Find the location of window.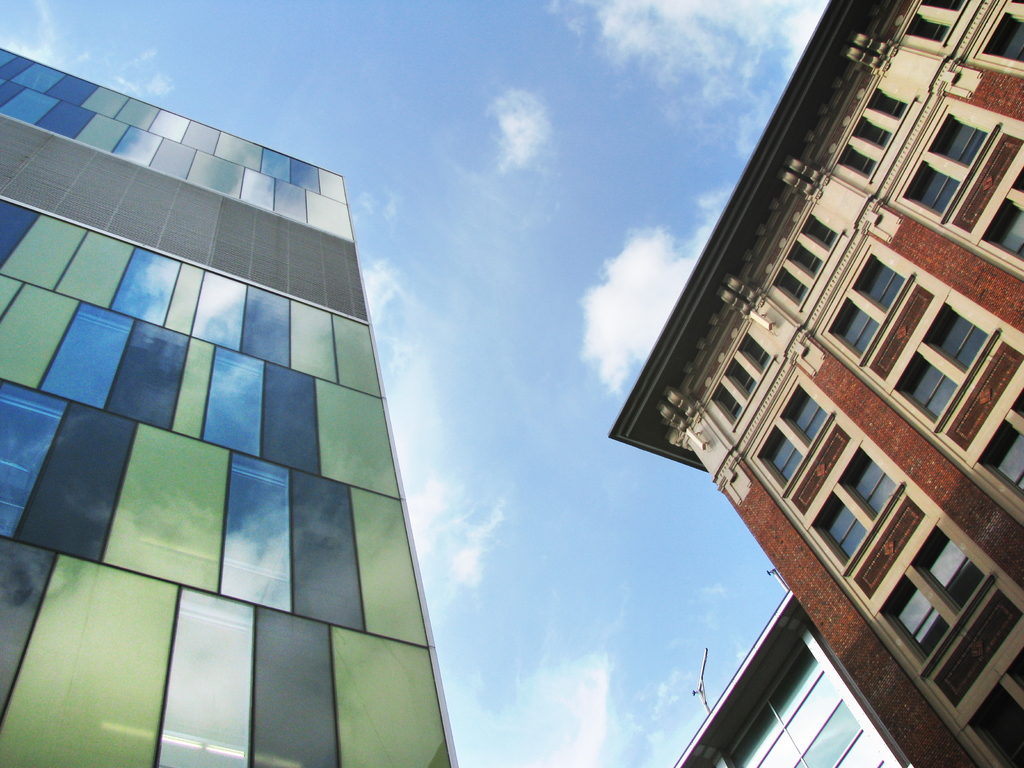
Location: [left=964, top=689, right=1019, bottom=767].
